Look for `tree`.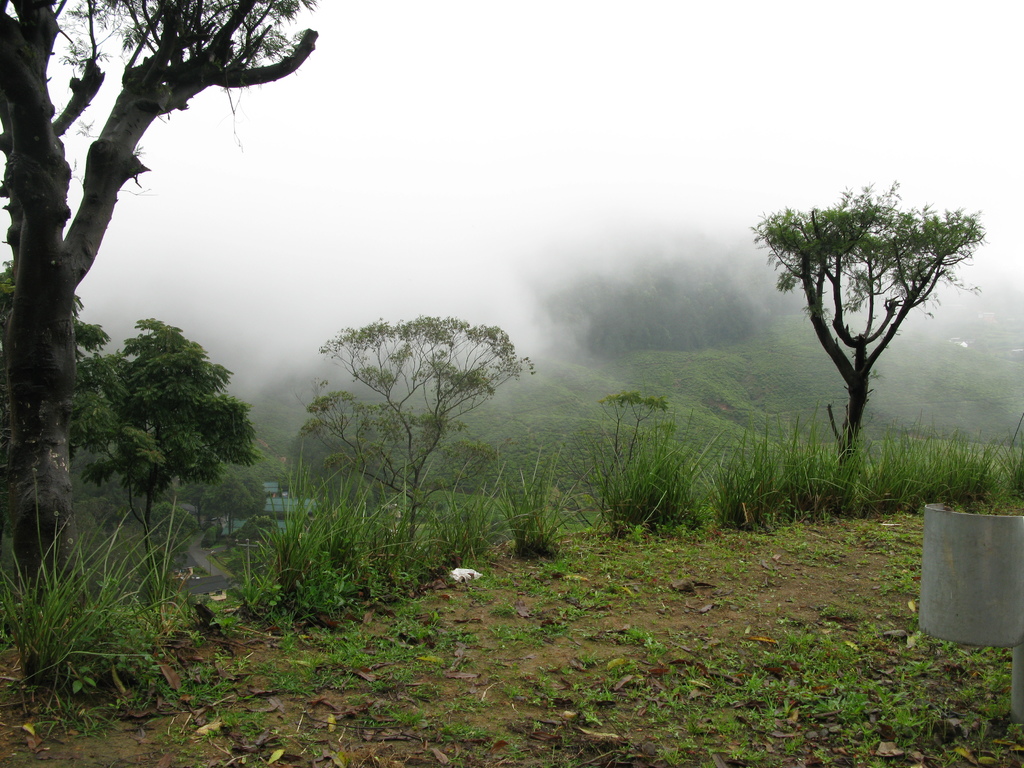
Found: l=0, t=257, r=255, b=637.
